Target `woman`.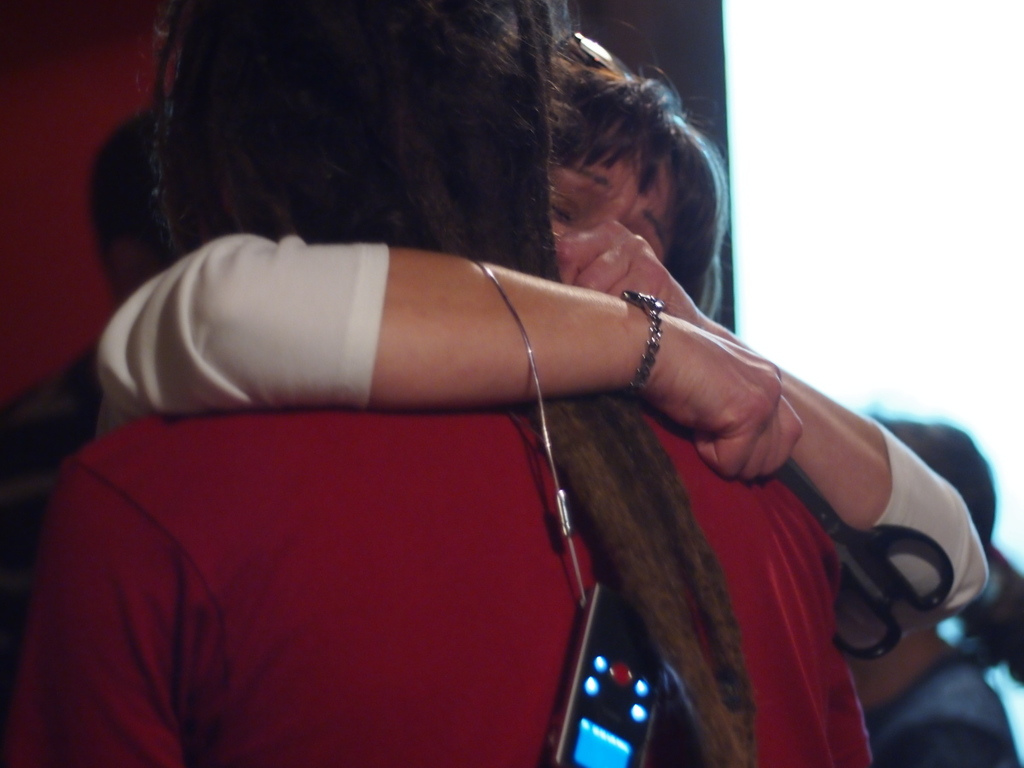
Target region: select_region(0, 0, 847, 767).
